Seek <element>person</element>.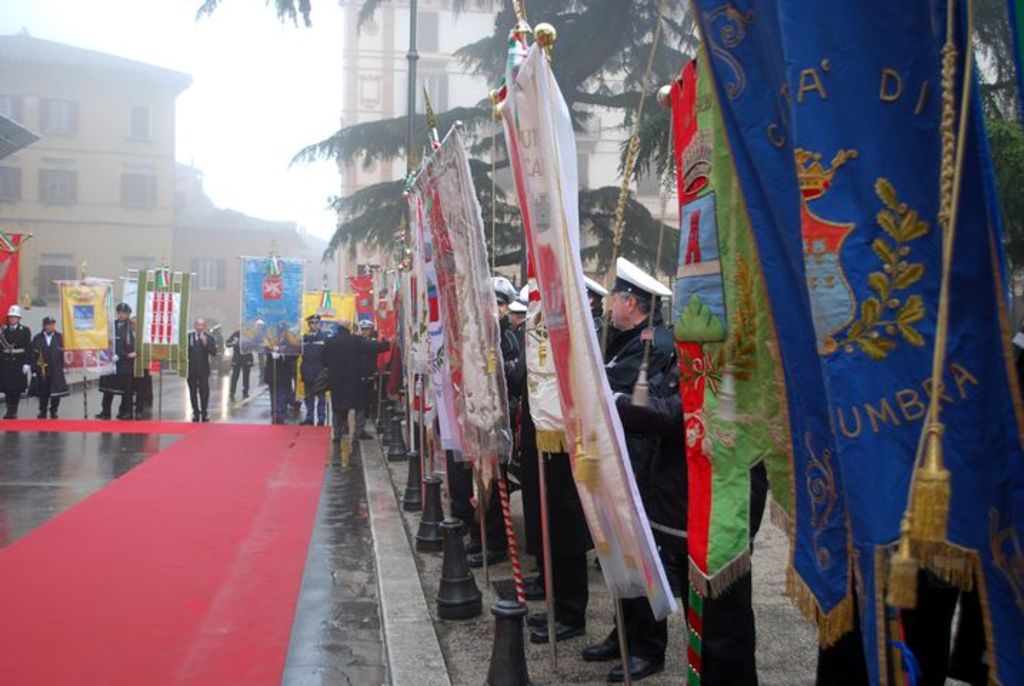
bbox=(120, 320, 151, 419).
